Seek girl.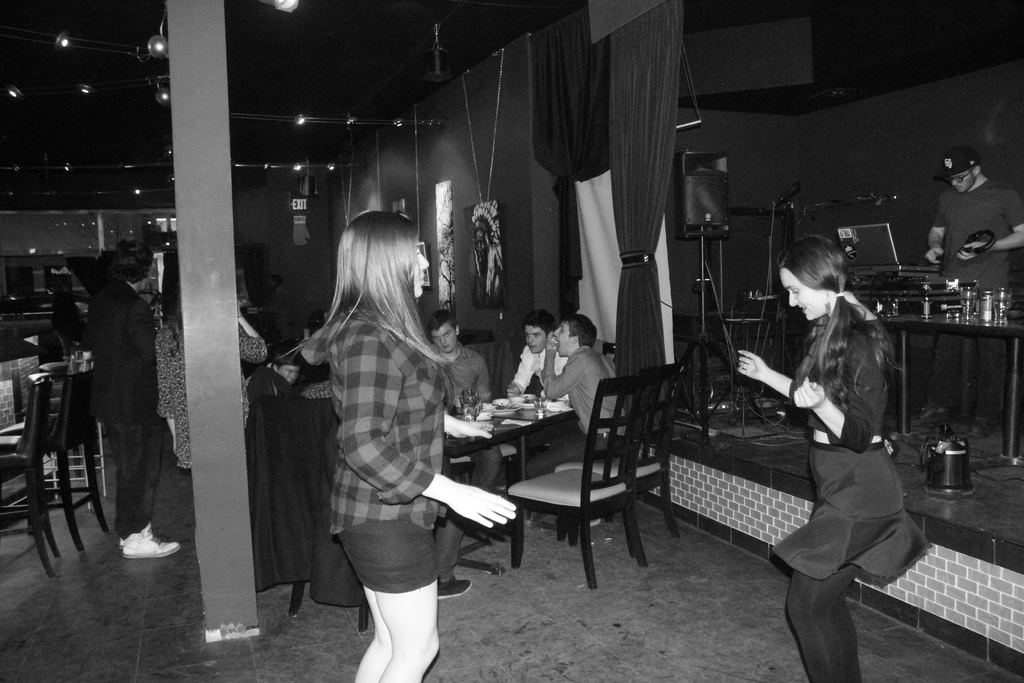
{"x1": 734, "y1": 233, "x2": 929, "y2": 682}.
